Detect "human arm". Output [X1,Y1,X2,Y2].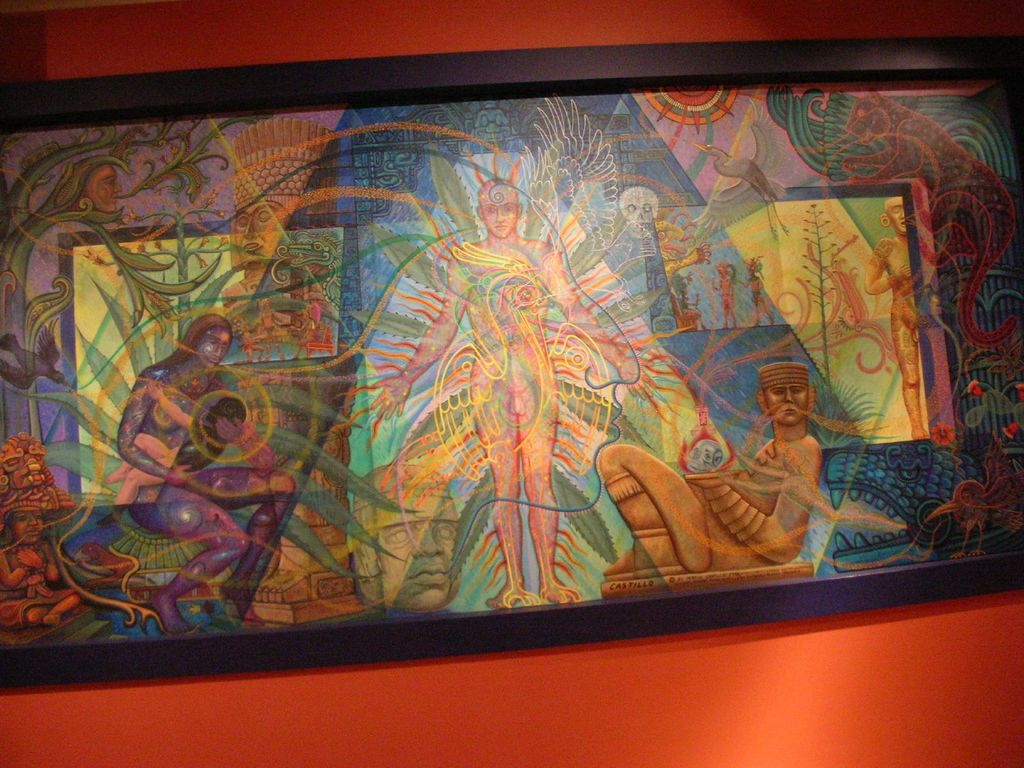
[689,448,824,562].
